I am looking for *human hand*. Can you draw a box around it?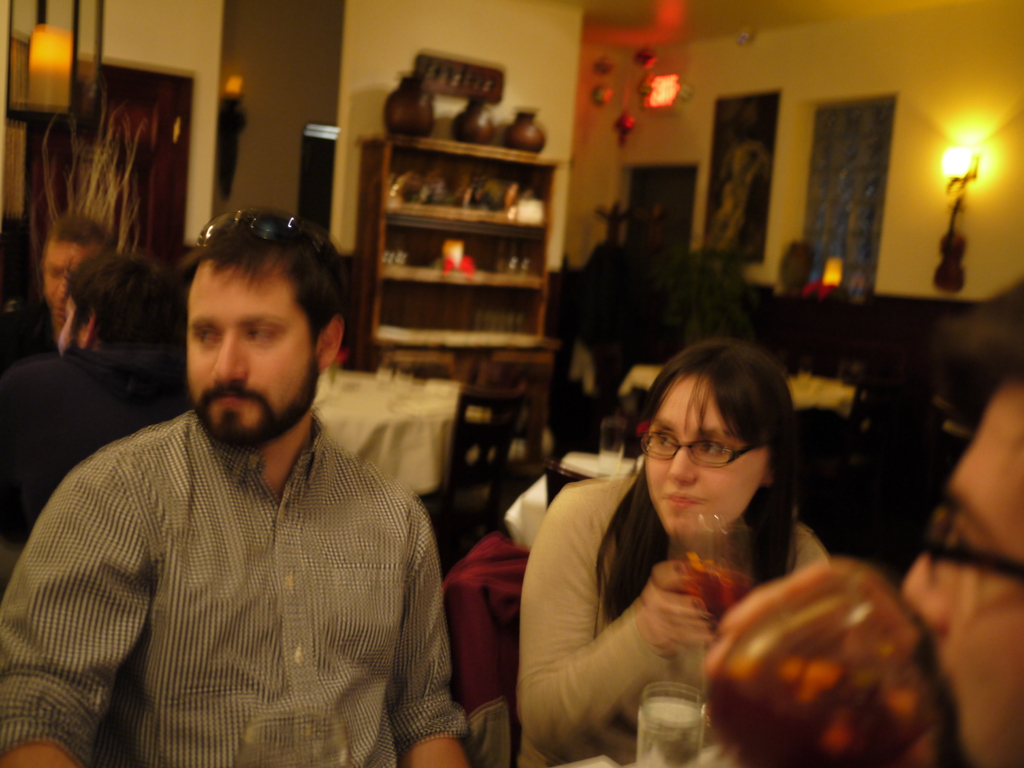
Sure, the bounding box is select_region(639, 561, 712, 657).
